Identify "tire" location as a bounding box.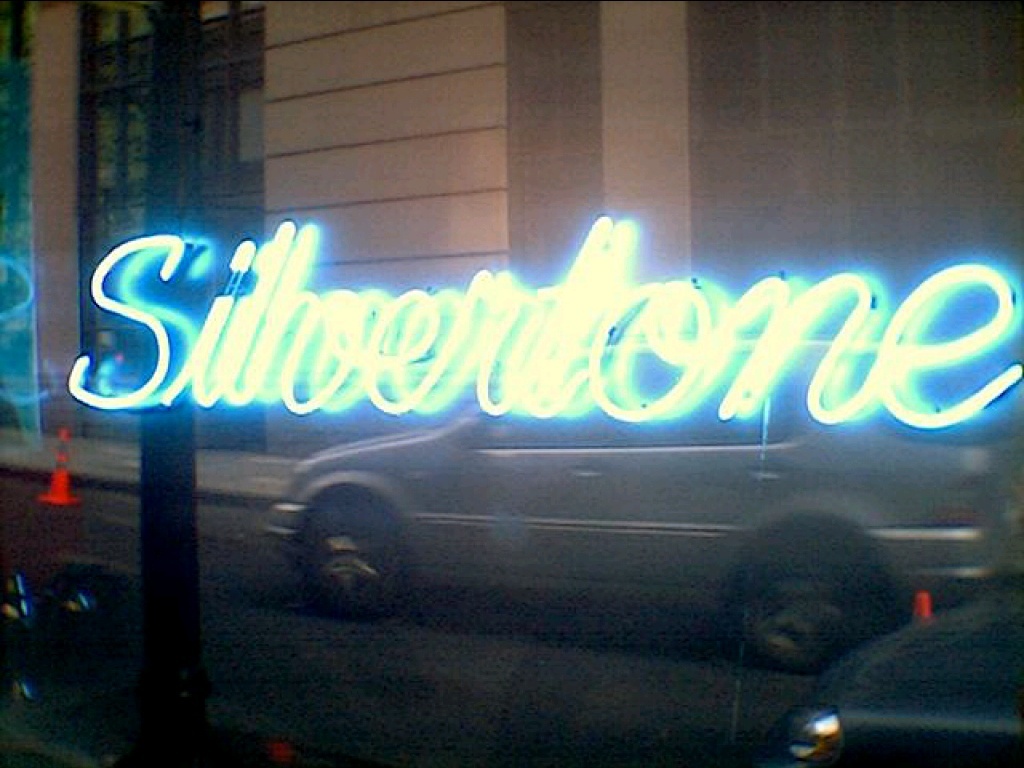
(x1=278, y1=466, x2=409, y2=621).
